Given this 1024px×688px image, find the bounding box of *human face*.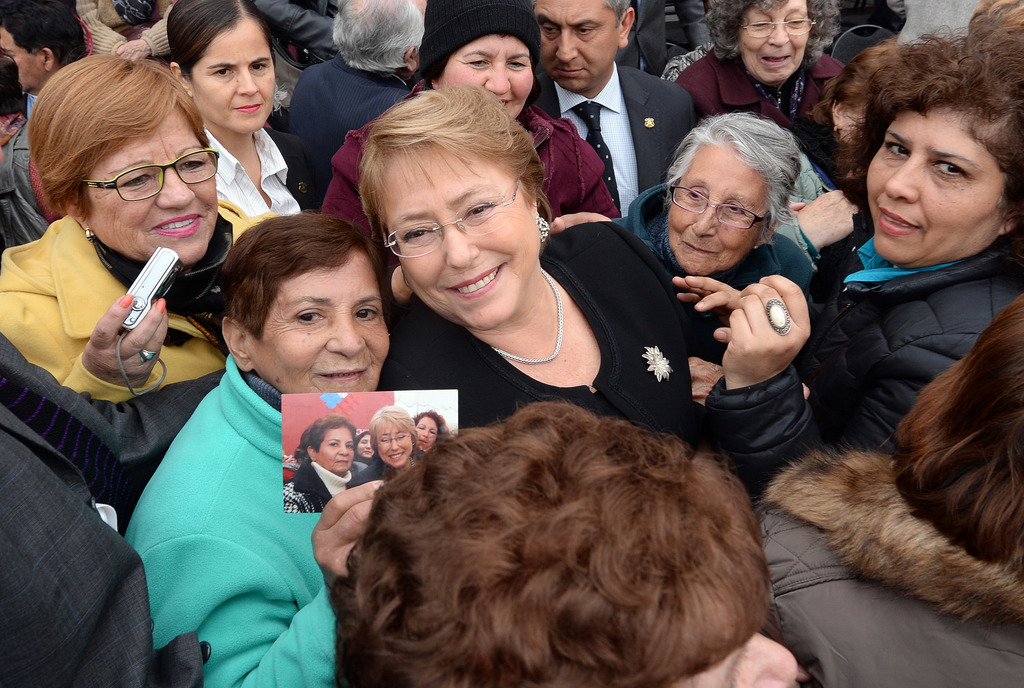
443:38:535:121.
